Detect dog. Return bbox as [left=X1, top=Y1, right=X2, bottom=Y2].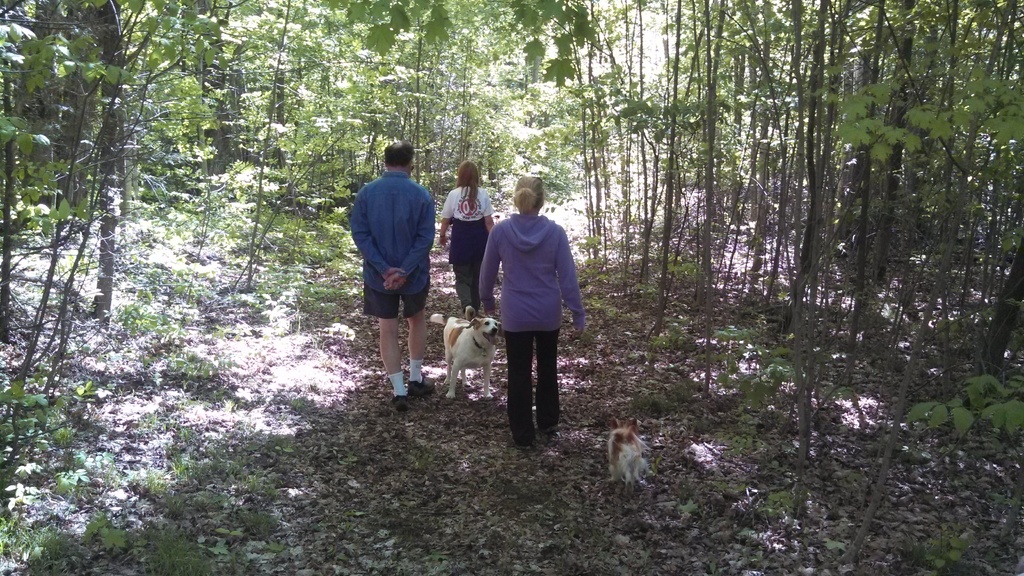
[left=607, top=416, right=648, bottom=486].
